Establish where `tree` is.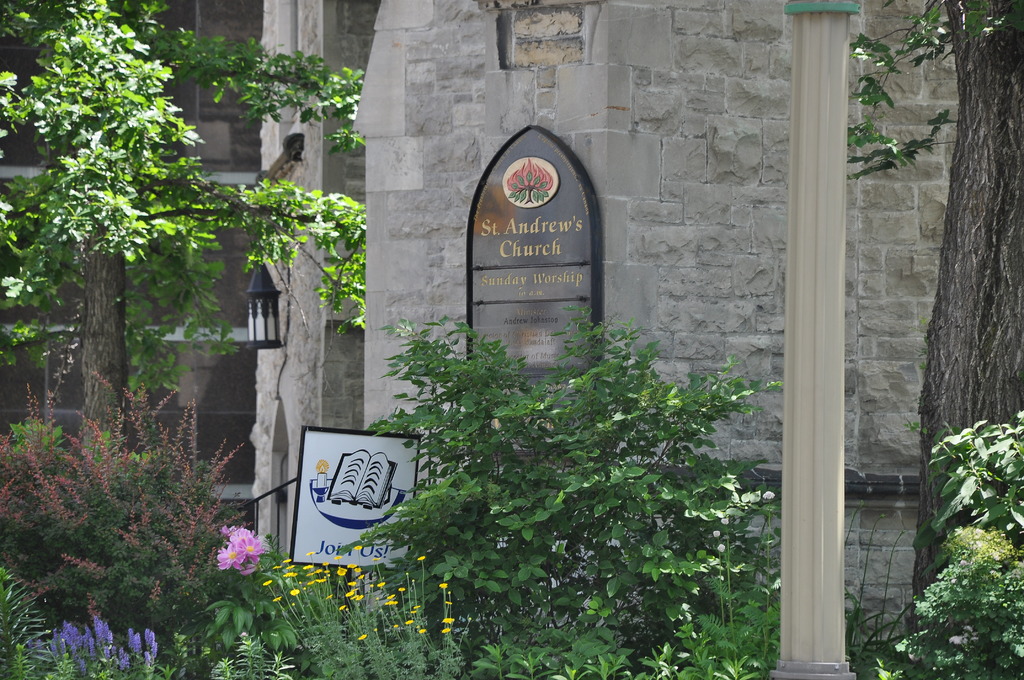
Established at [0, 0, 365, 475].
